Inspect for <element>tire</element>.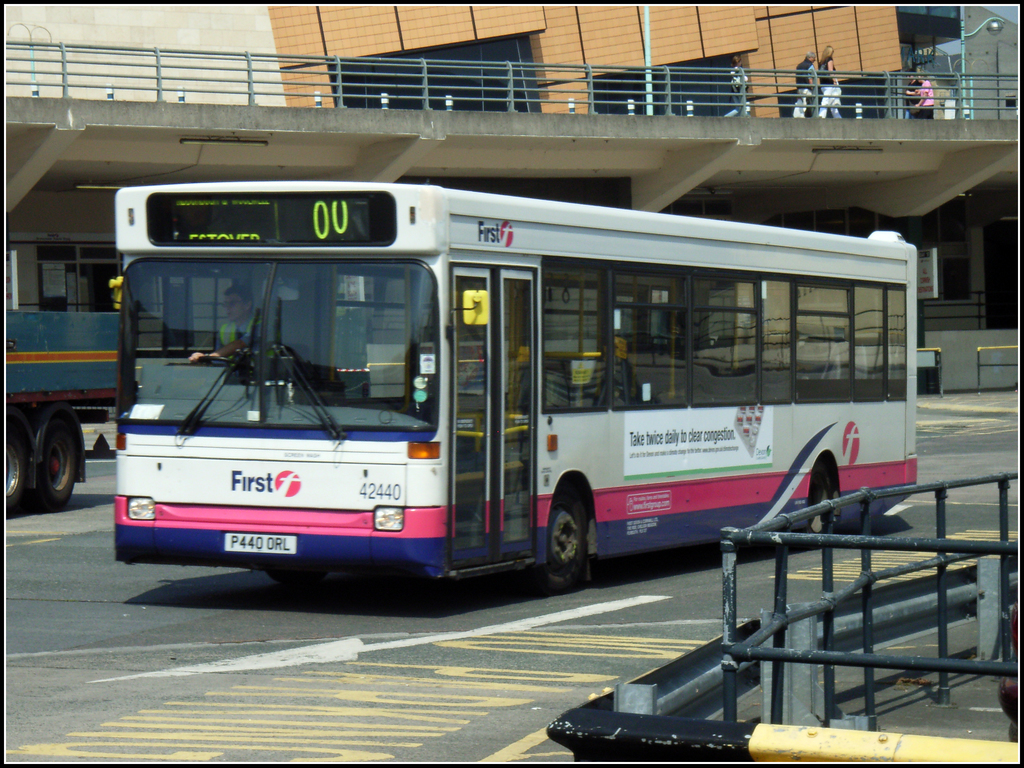
Inspection: bbox=[790, 467, 838, 549].
